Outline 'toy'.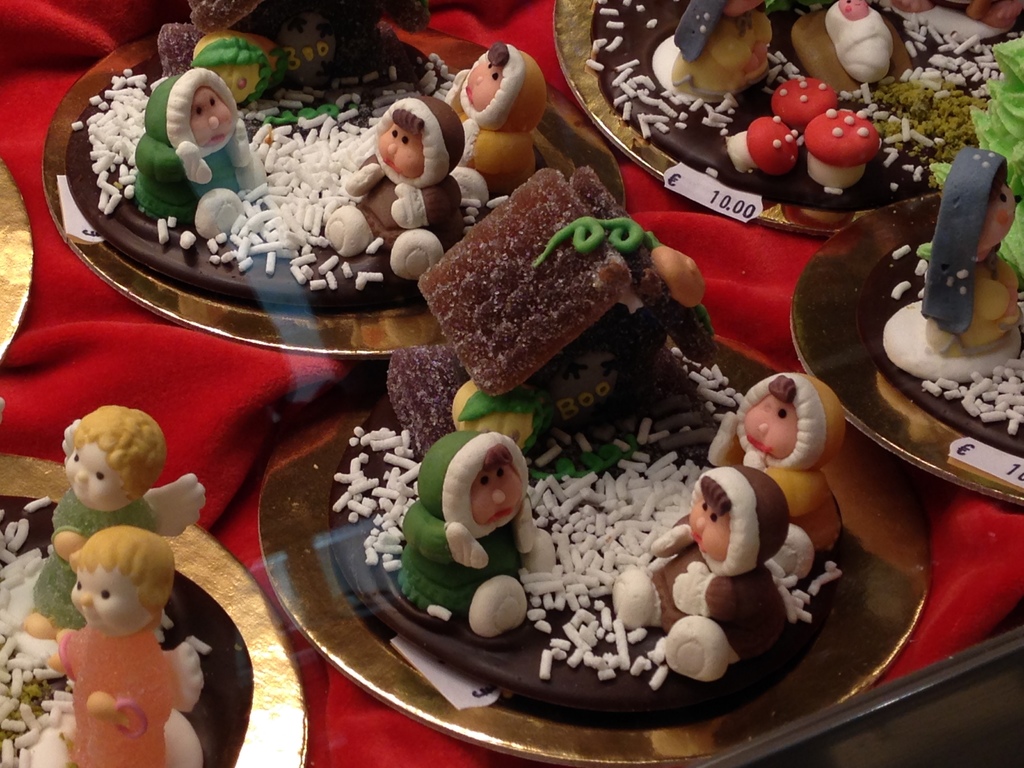
Outline: (599,461,797,687).
